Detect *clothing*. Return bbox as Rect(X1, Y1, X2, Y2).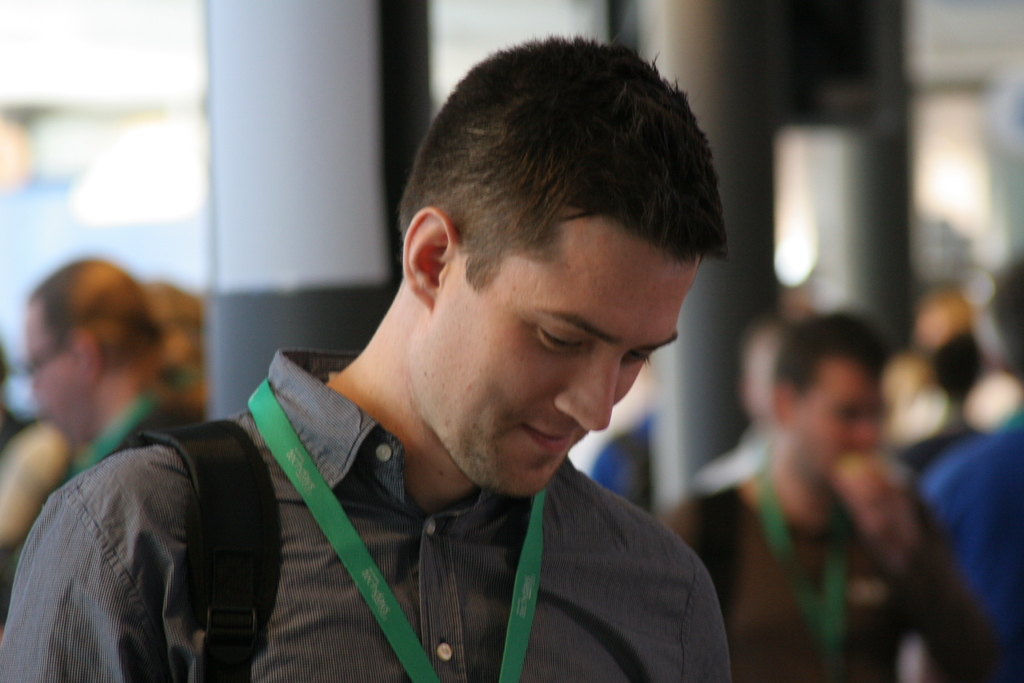
Rect(671, 470, 942, 681).
